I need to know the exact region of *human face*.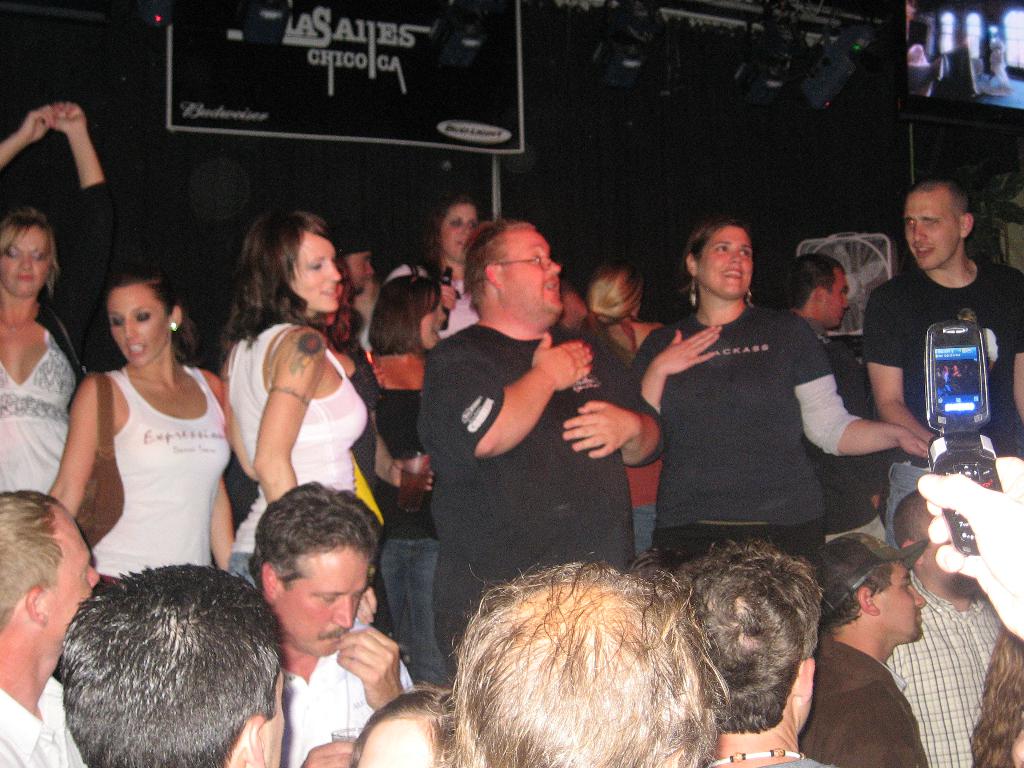
Region: l=104, t=285, r=173, b=371.
